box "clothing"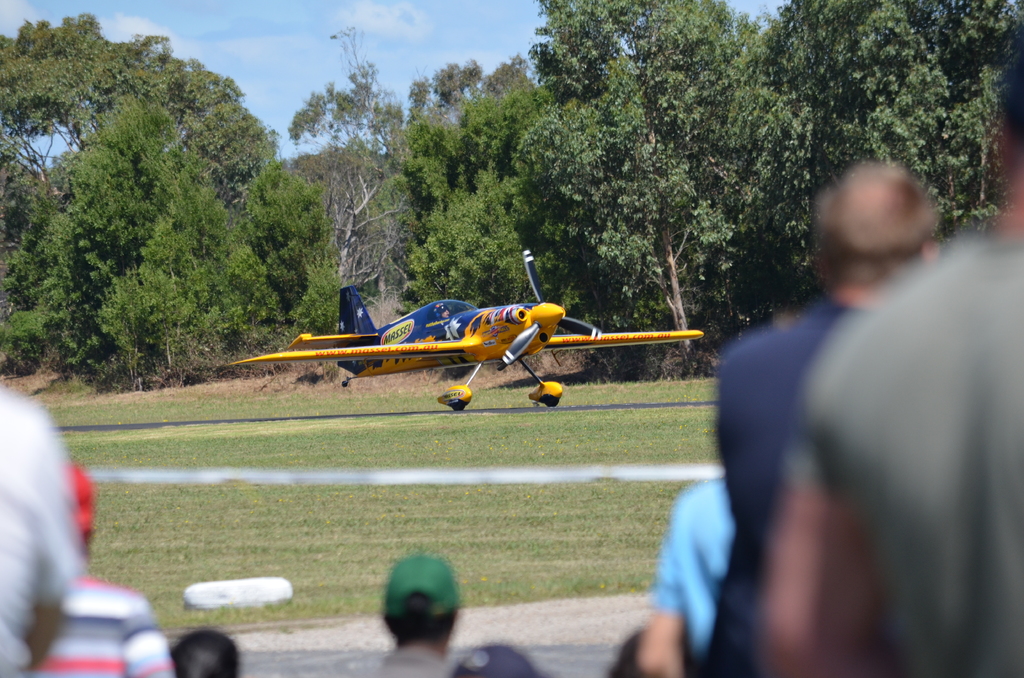
bbox=(0, 377, 76, 677)
